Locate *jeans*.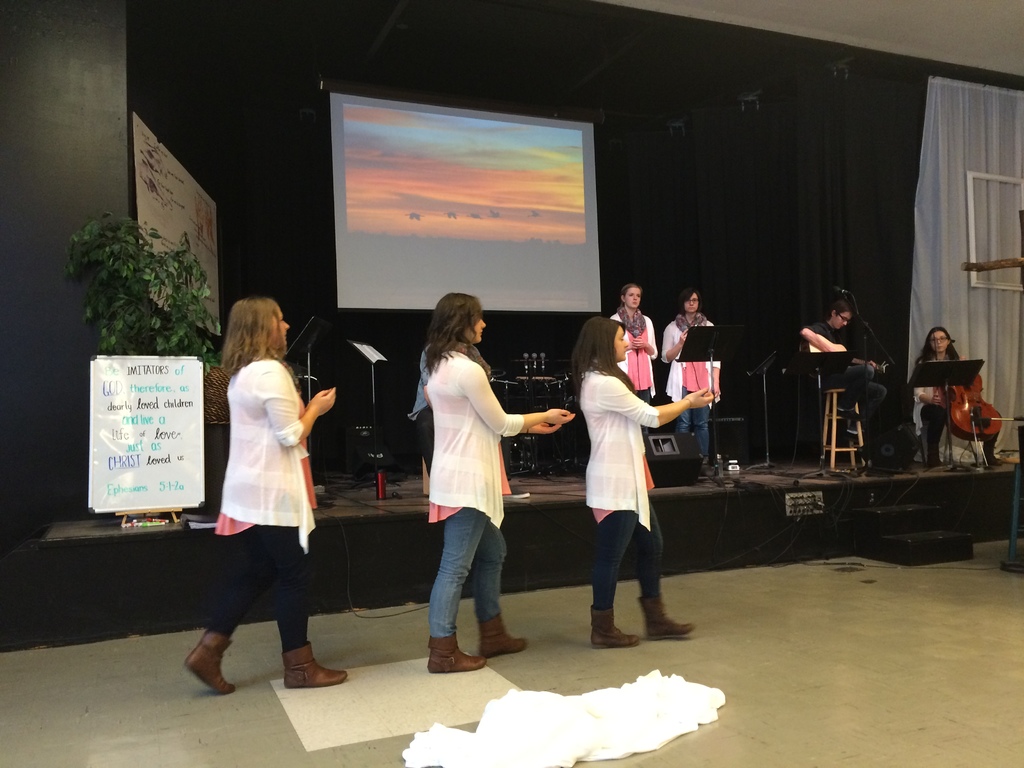
Bounding box: [674, 387, 712, 461].
